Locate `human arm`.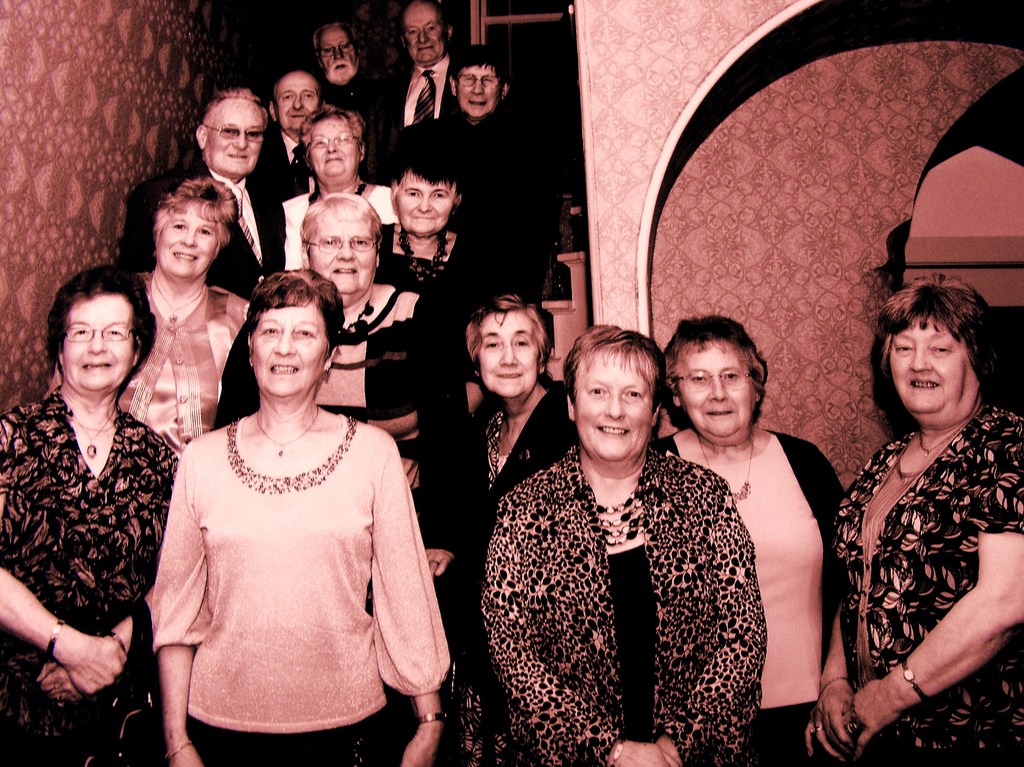
Bounding box: rect(374, 425, 450, 766).
